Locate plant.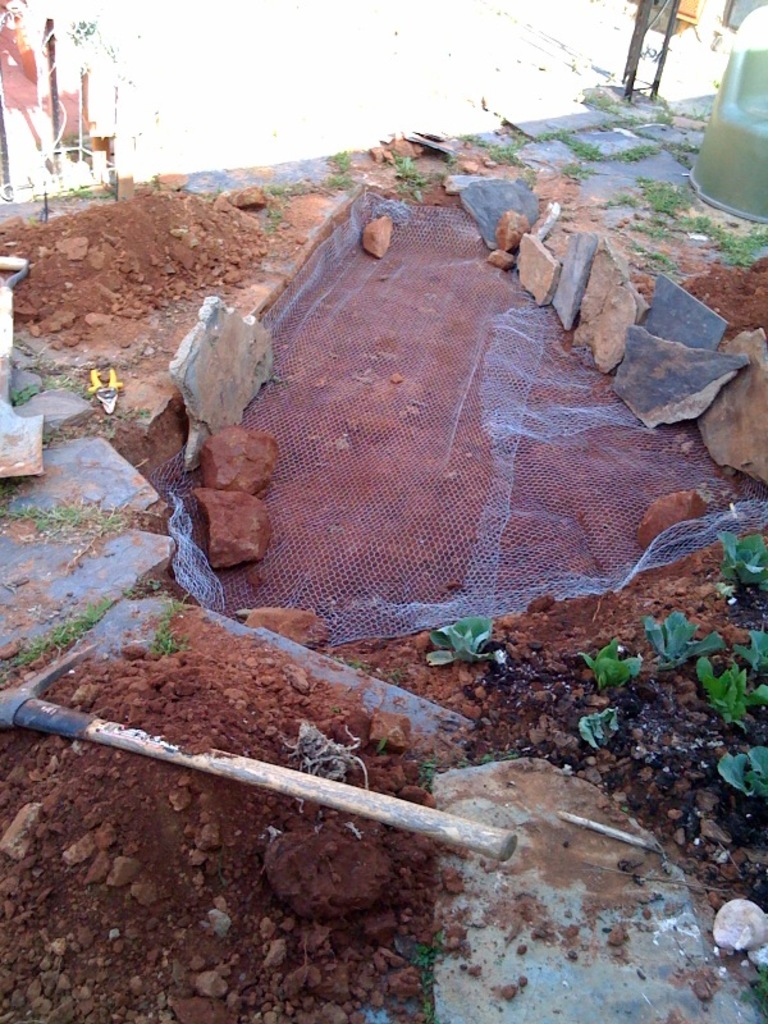
Bounding box: bbox=[44, 407, 147, 443].
